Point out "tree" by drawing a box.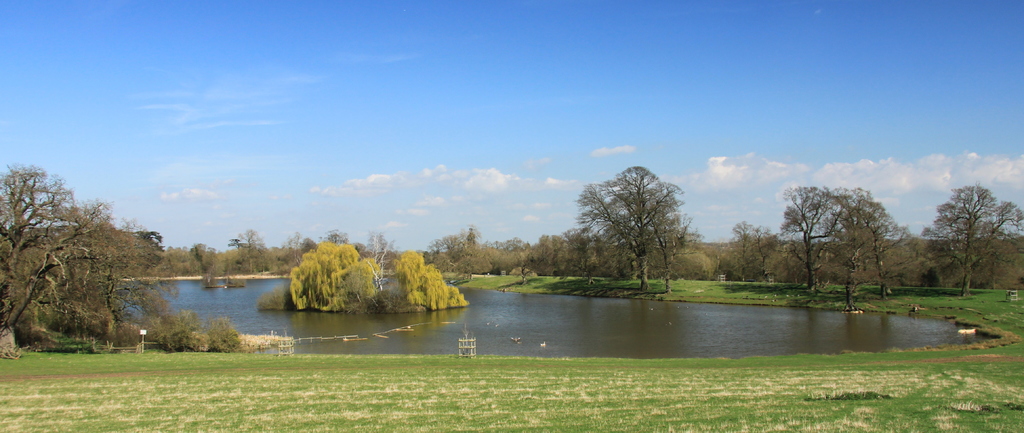
[x1=324, y1=225, x2=348, y2=241].
